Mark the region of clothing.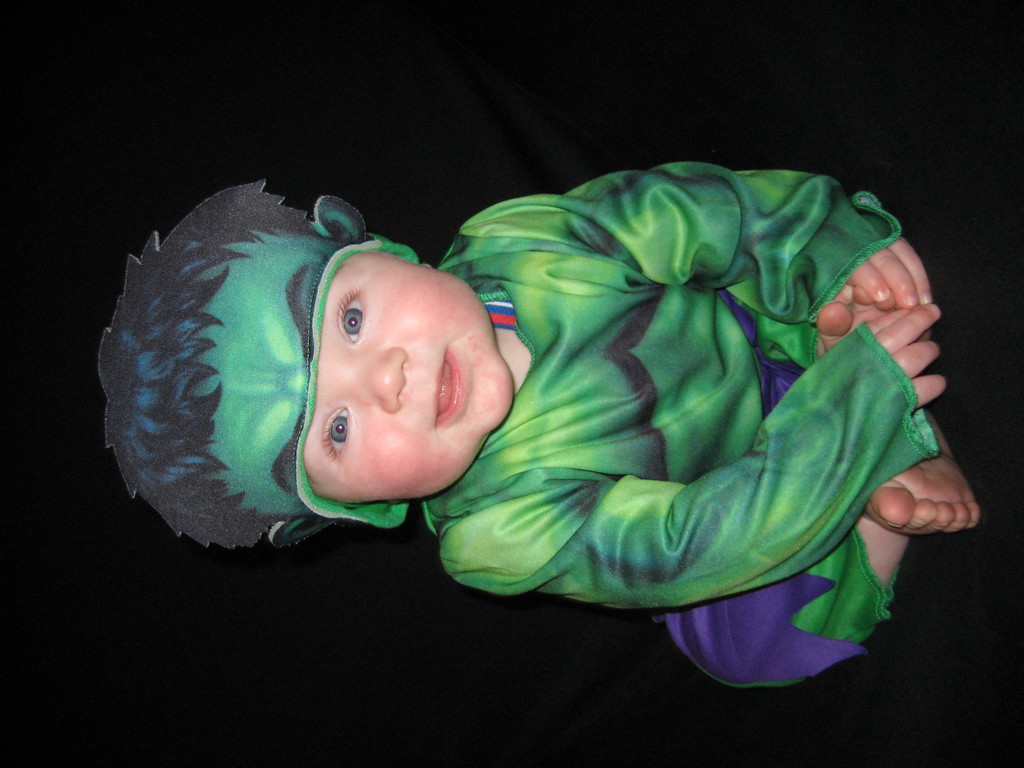
Region: <bbox>421, 174, 941, 684</bbox>.
